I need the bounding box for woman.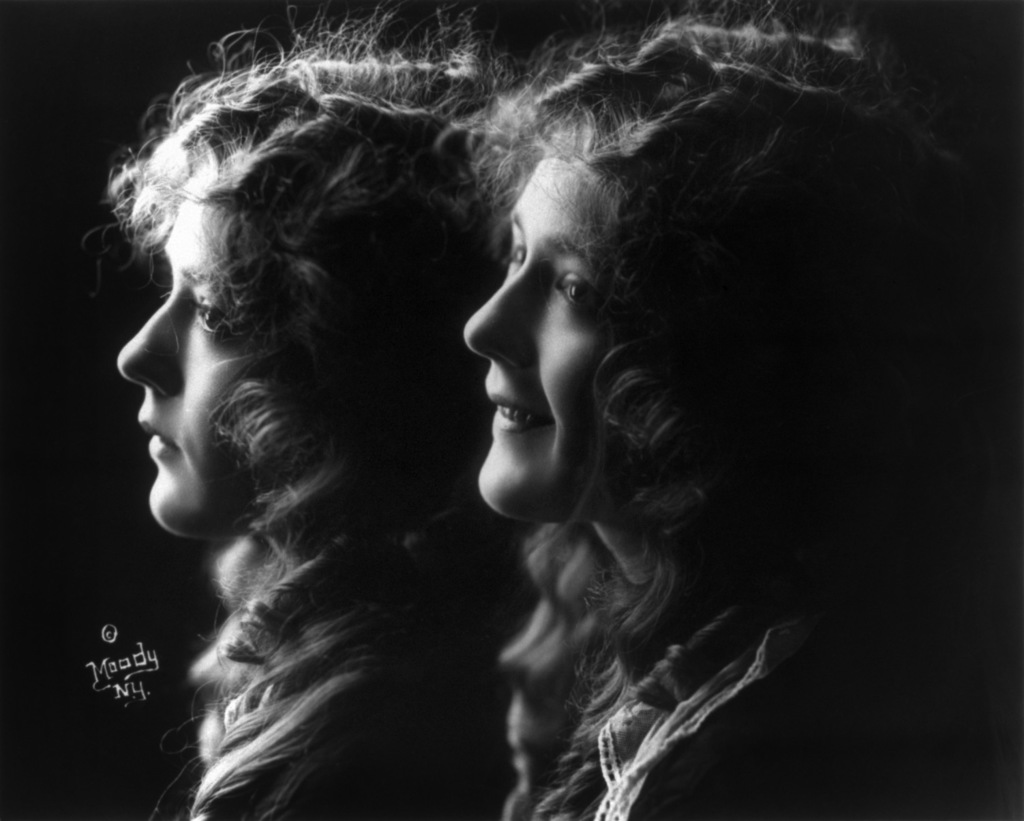
Here it is: 112:0:537:820.
